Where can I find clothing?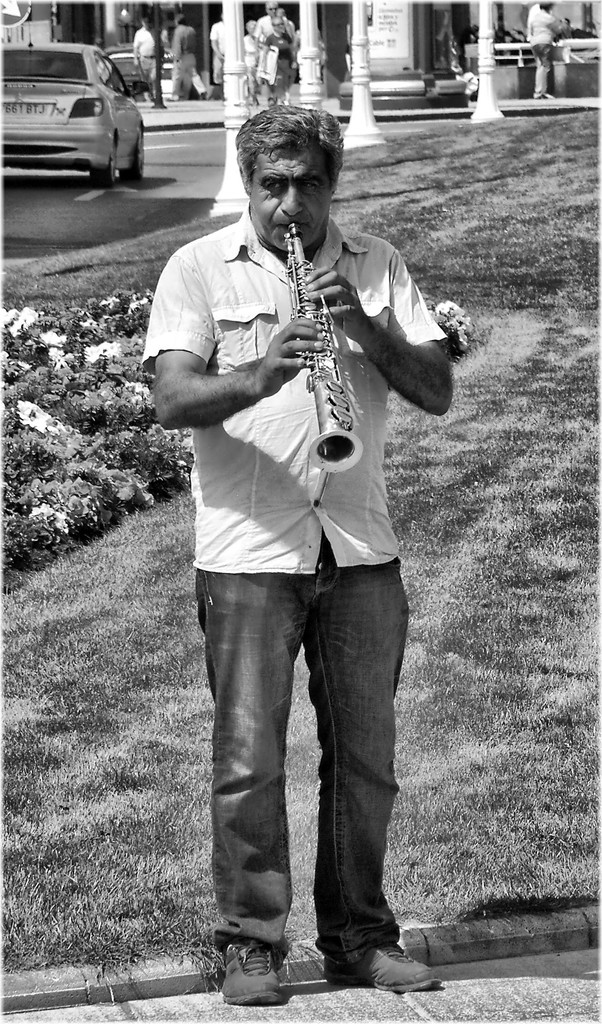
You can find it at (x1=264, y1=31, x2=292, y2=97).
